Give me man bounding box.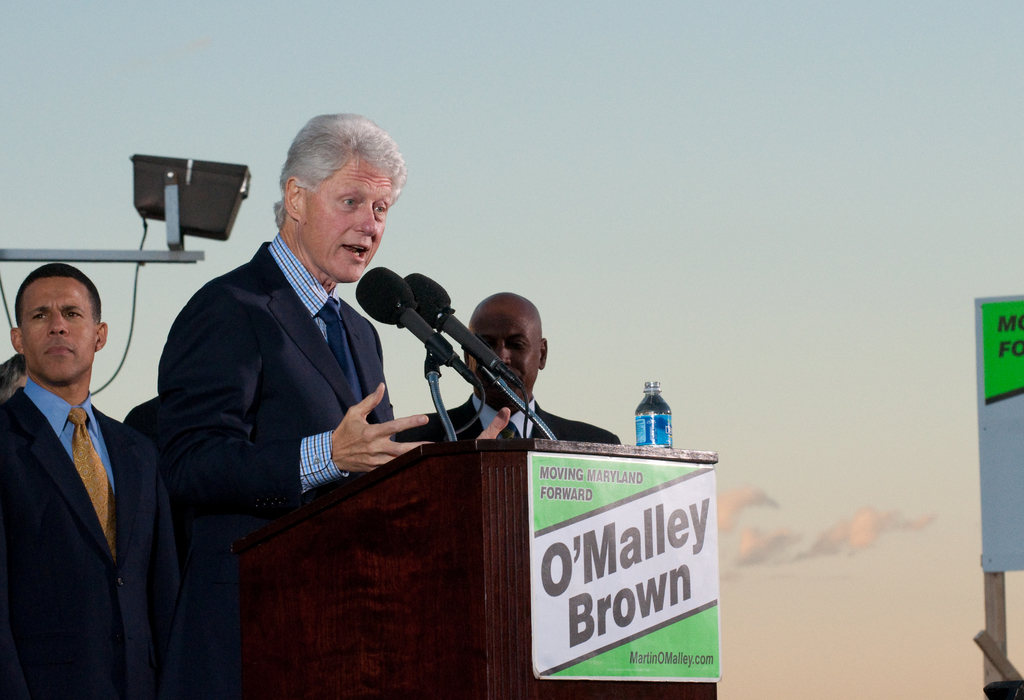
x1=394 y1=286 x2=616 y2=445.
